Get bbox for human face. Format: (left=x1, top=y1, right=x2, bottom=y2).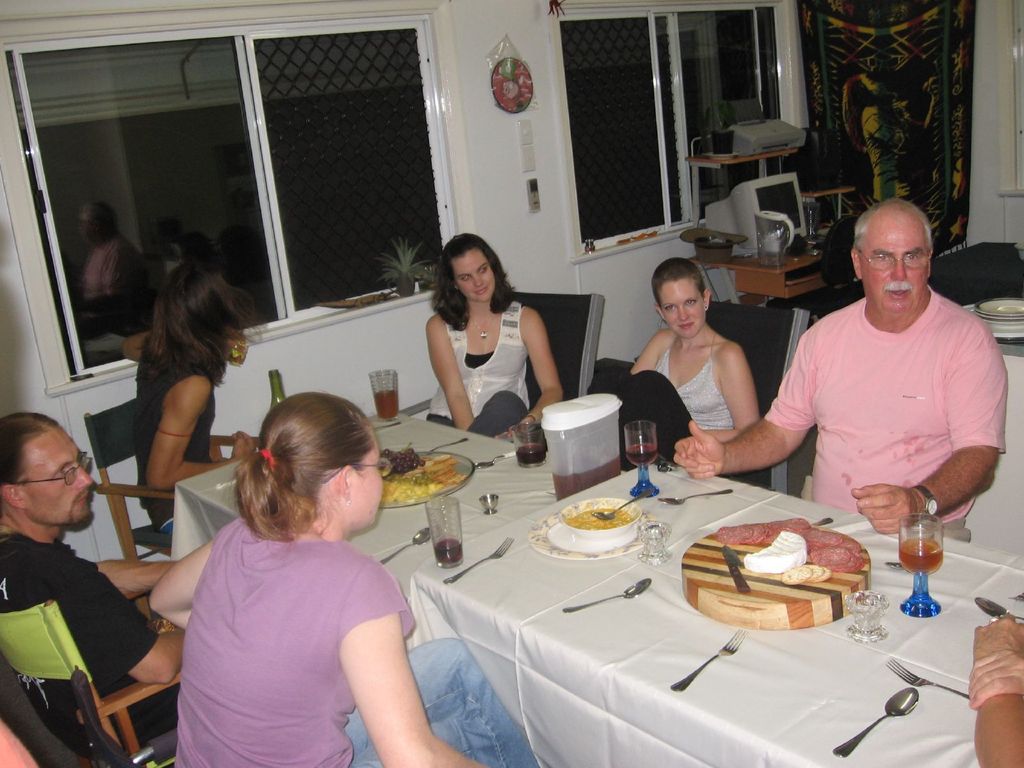
(left=660, top=280, right=701, bottom=339).
